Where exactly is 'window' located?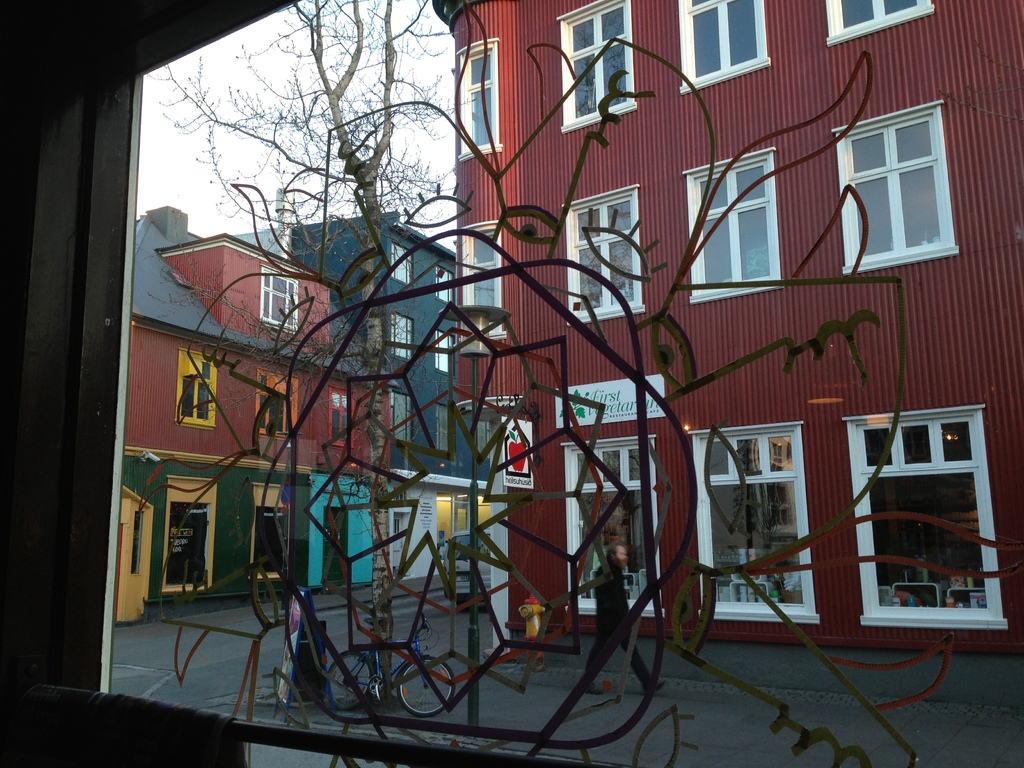
Its bounding box is (682,0,764,86).
